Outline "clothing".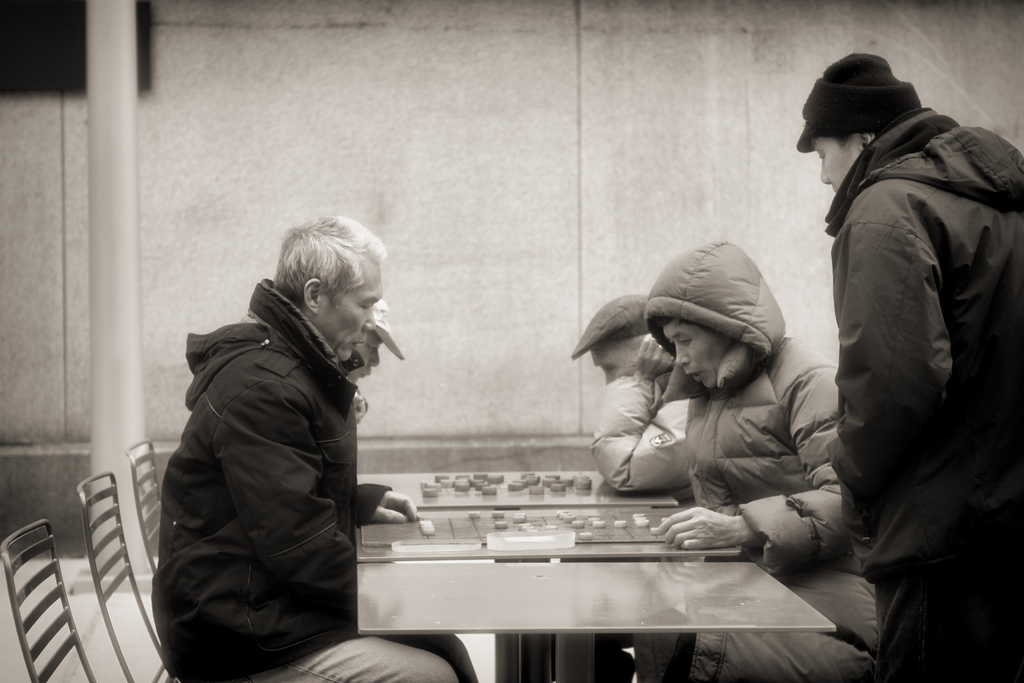
Outline: bbox=(175, 281, 479, 682).
